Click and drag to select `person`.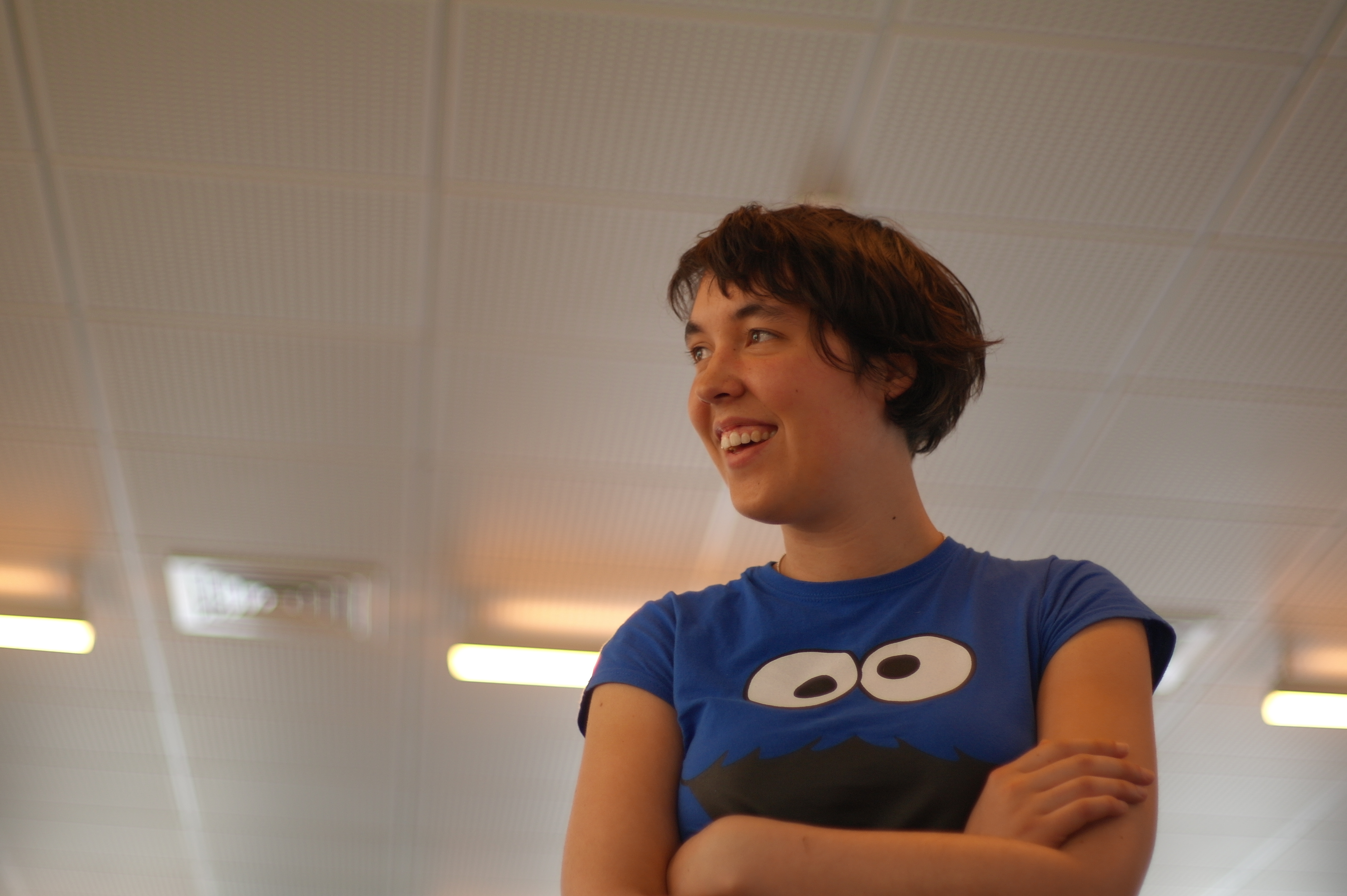
Selection: [left=158, top=48, right=353, bottom=257].
